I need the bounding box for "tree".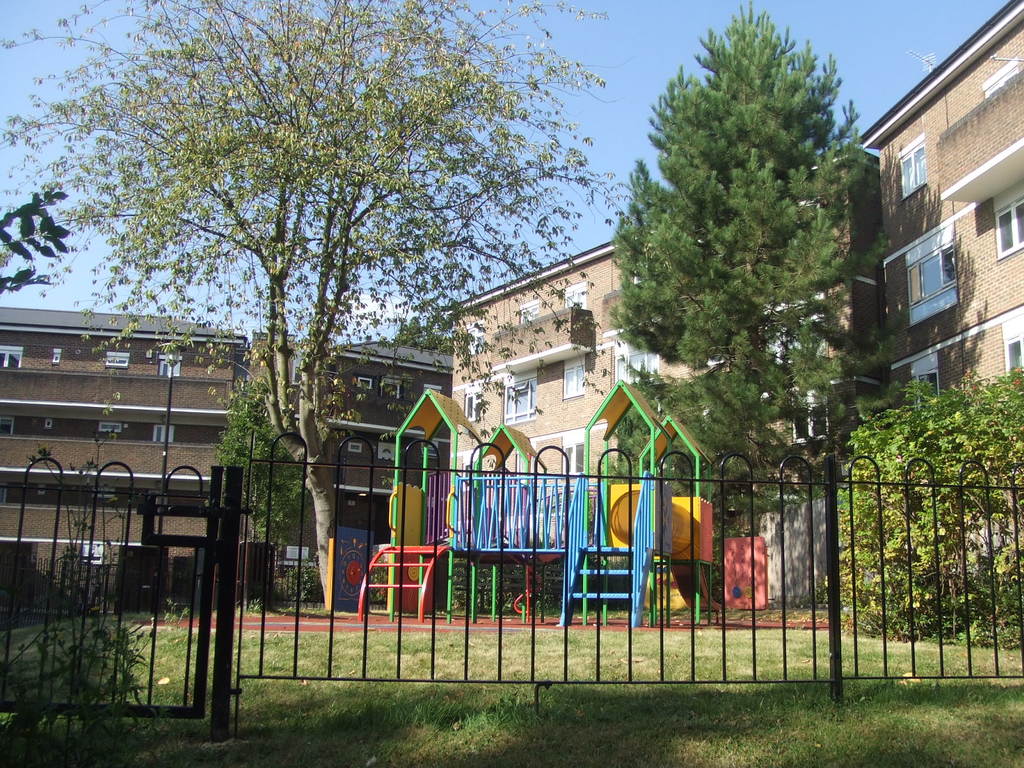
Here it is: (left=605, top=11, right=895, bottom=527).
